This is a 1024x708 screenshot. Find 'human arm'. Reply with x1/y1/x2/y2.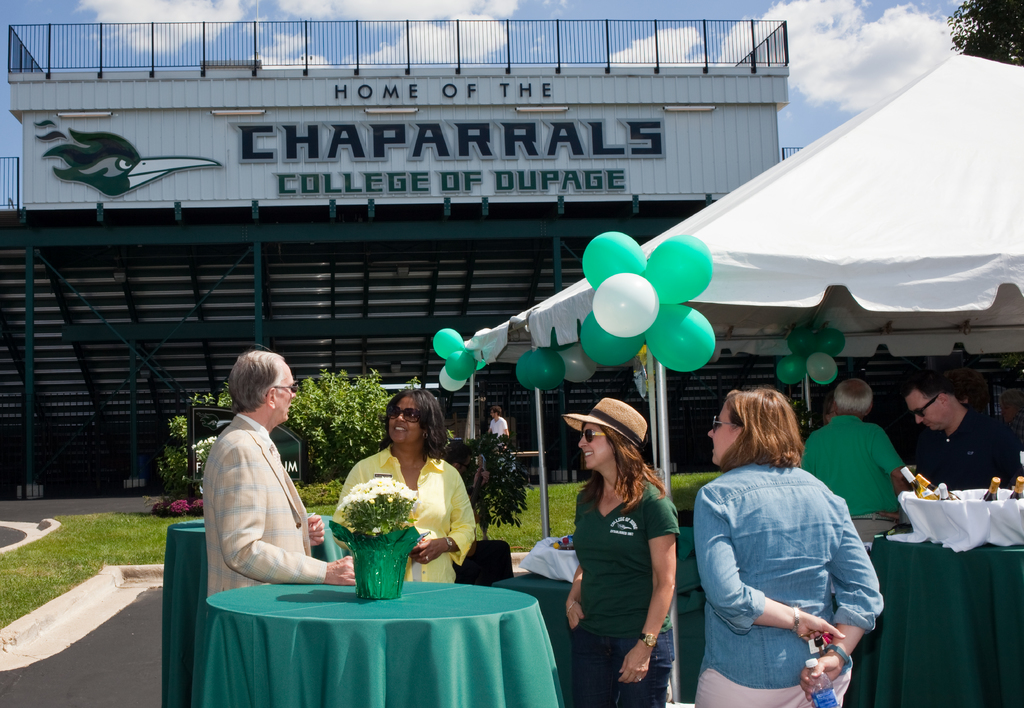
637/511/687/672.
